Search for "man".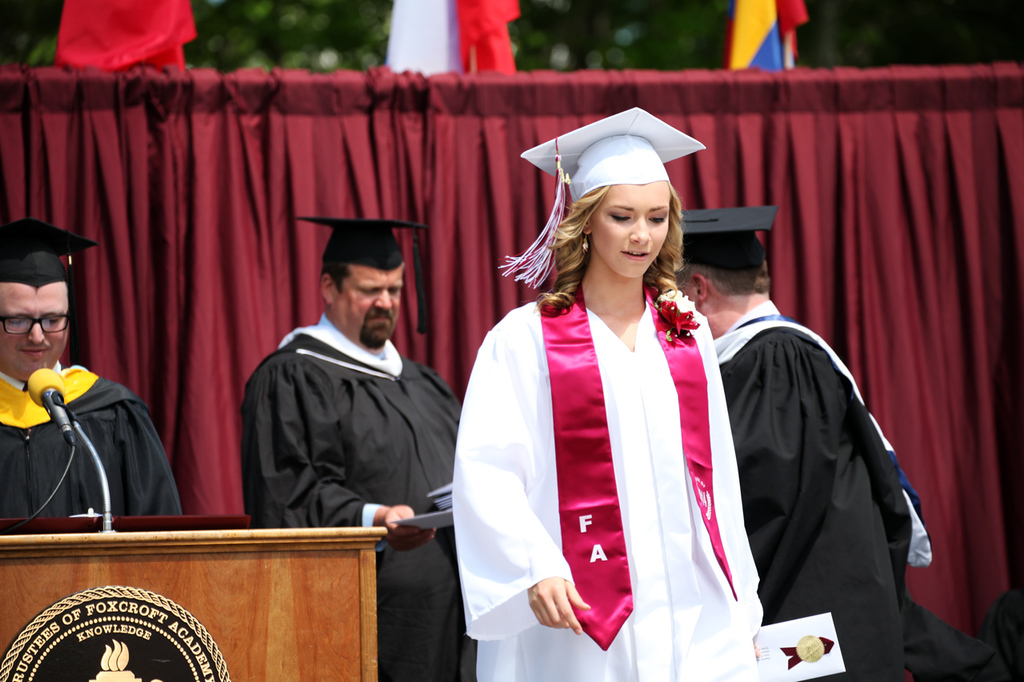
Found at rect(242, 218, 462, 681).
